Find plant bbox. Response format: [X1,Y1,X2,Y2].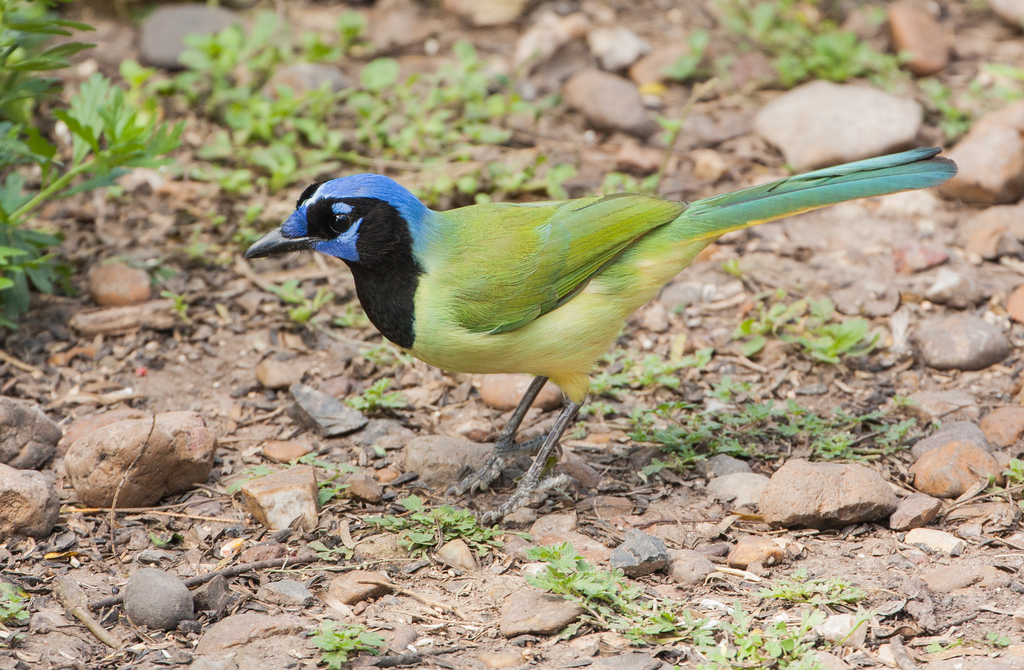
[639,342,703,387].
